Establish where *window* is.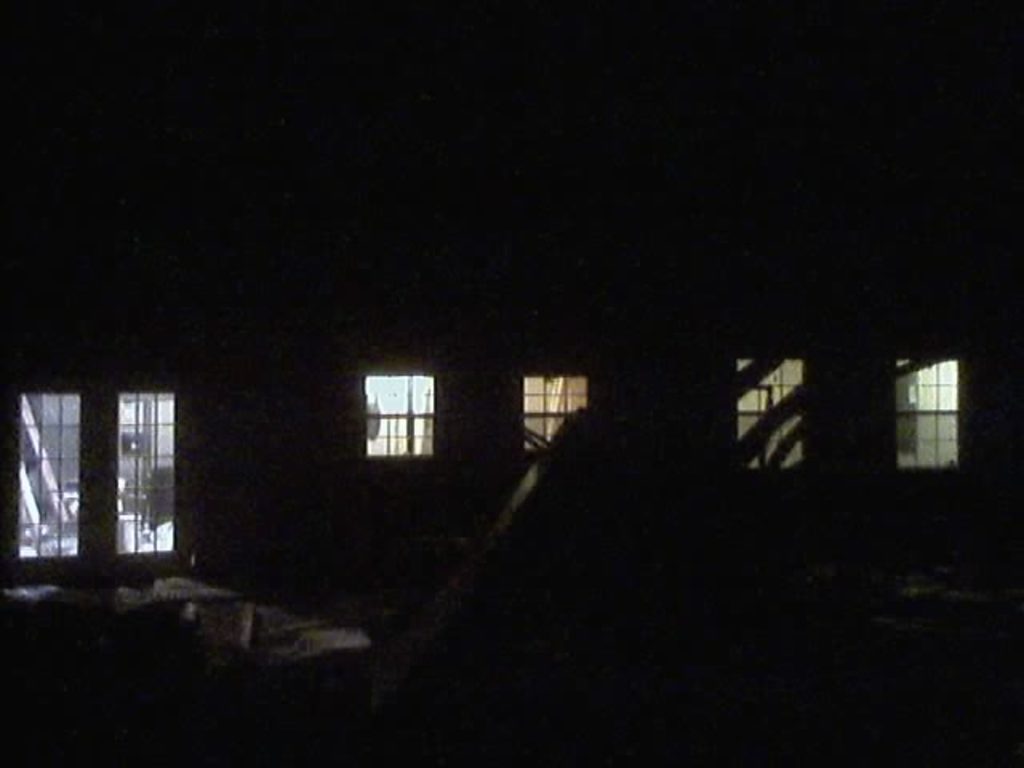
Established at <box>525,373,589,445</box>.
